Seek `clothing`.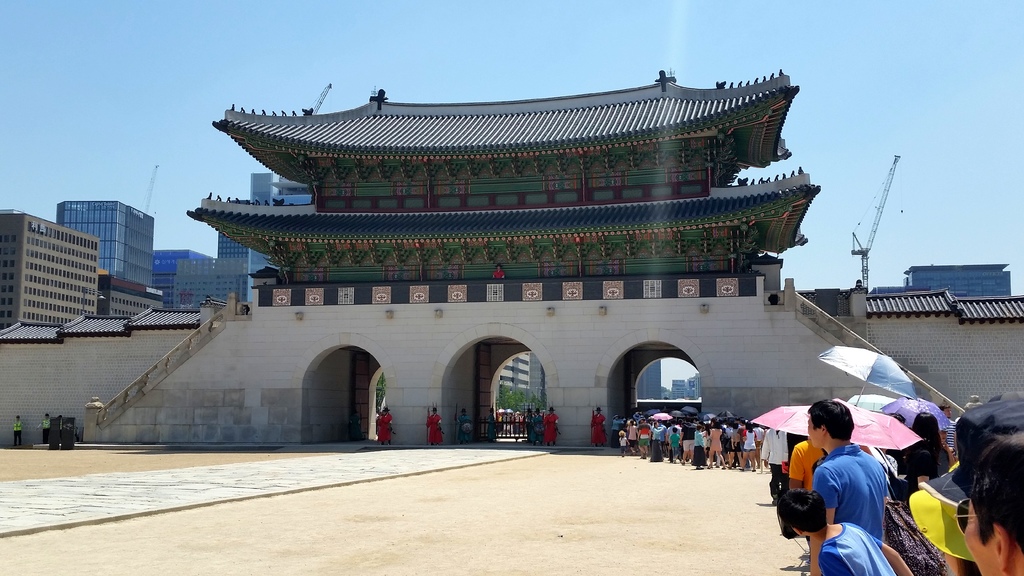
{"x1": 540, "y1": 410, "x2": 561, "y2": 451}.
